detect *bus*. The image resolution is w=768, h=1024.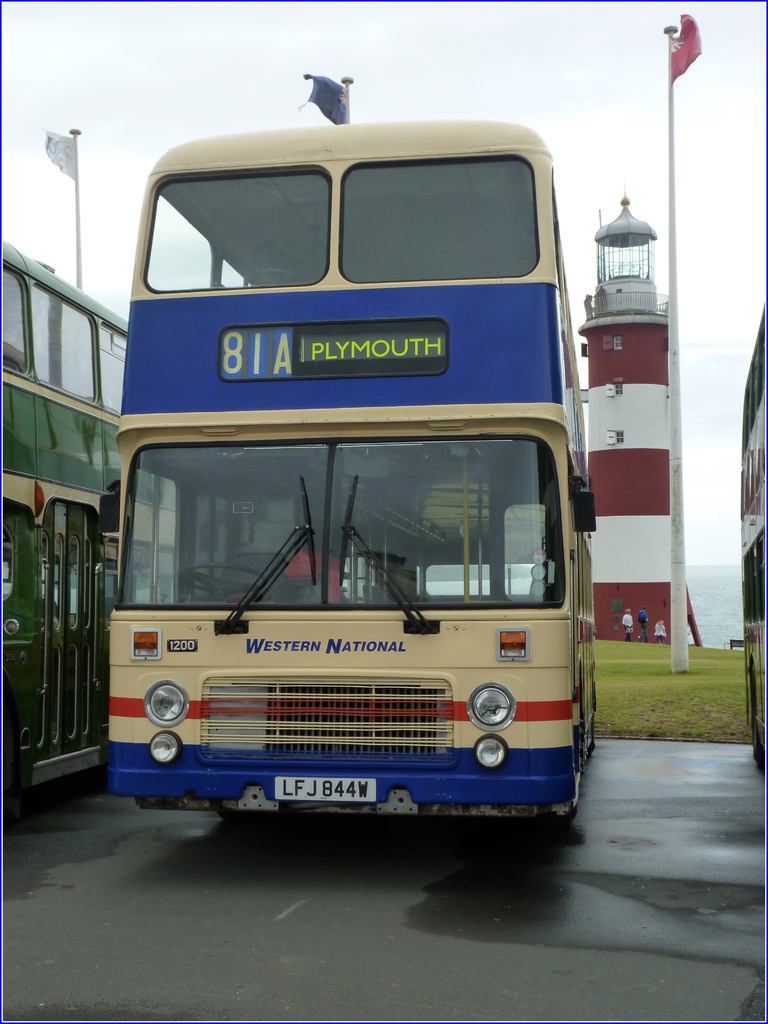
Rect(746, 305, 767, 769).
